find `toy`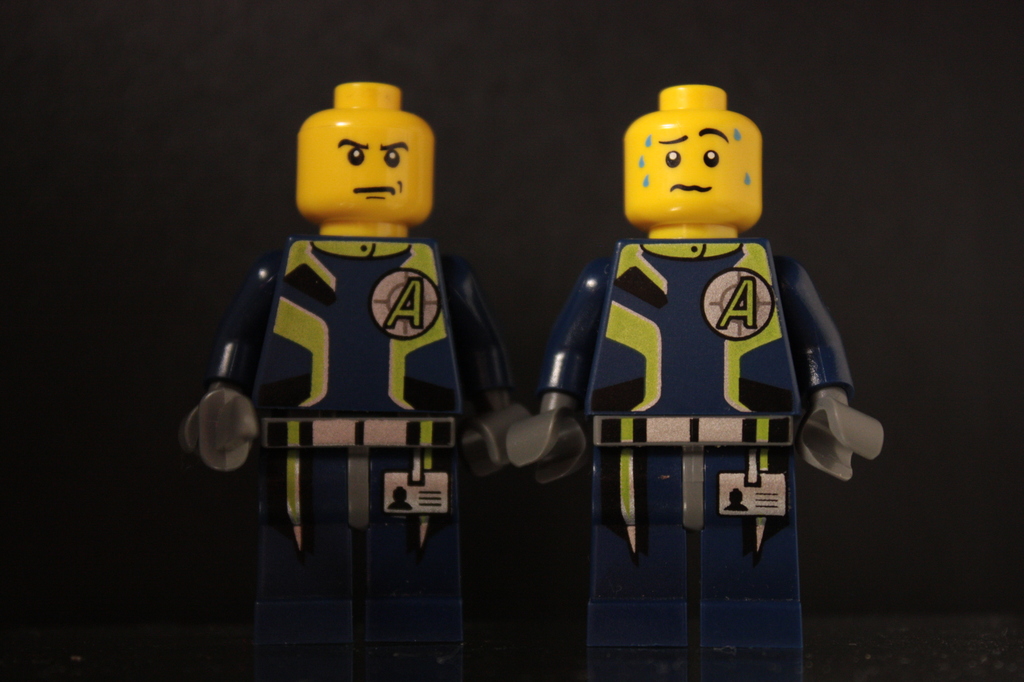
l=178, t=78, r=532, b=660
